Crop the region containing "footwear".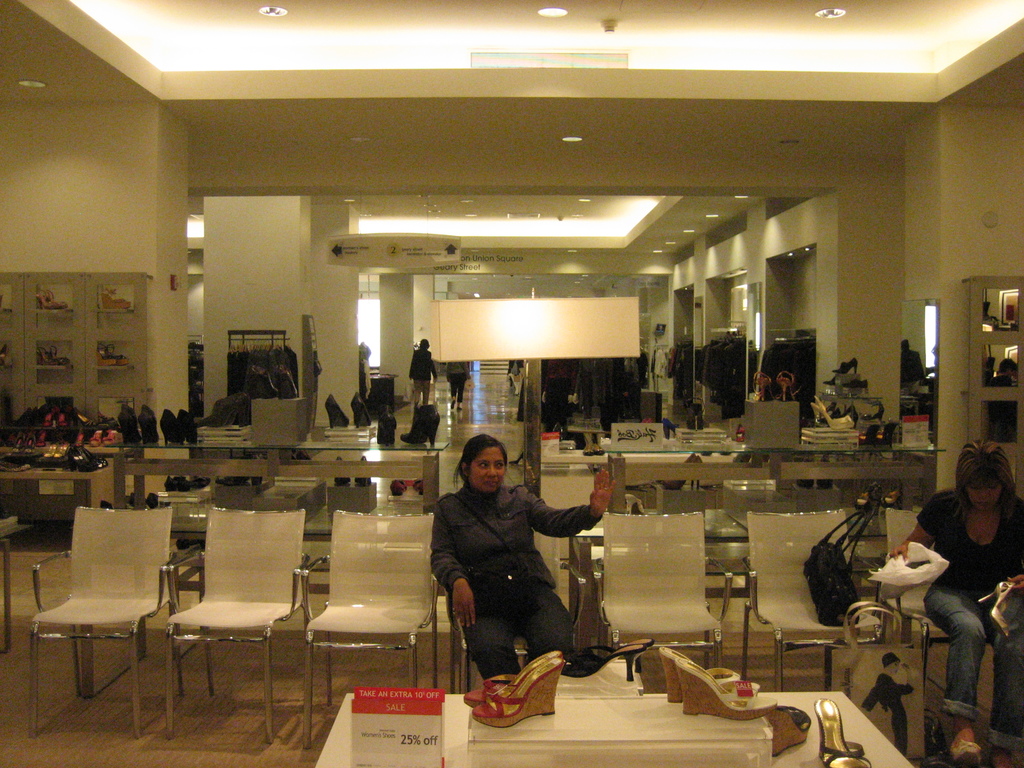
Crop region: BBox(100, 410, 112, 426).
